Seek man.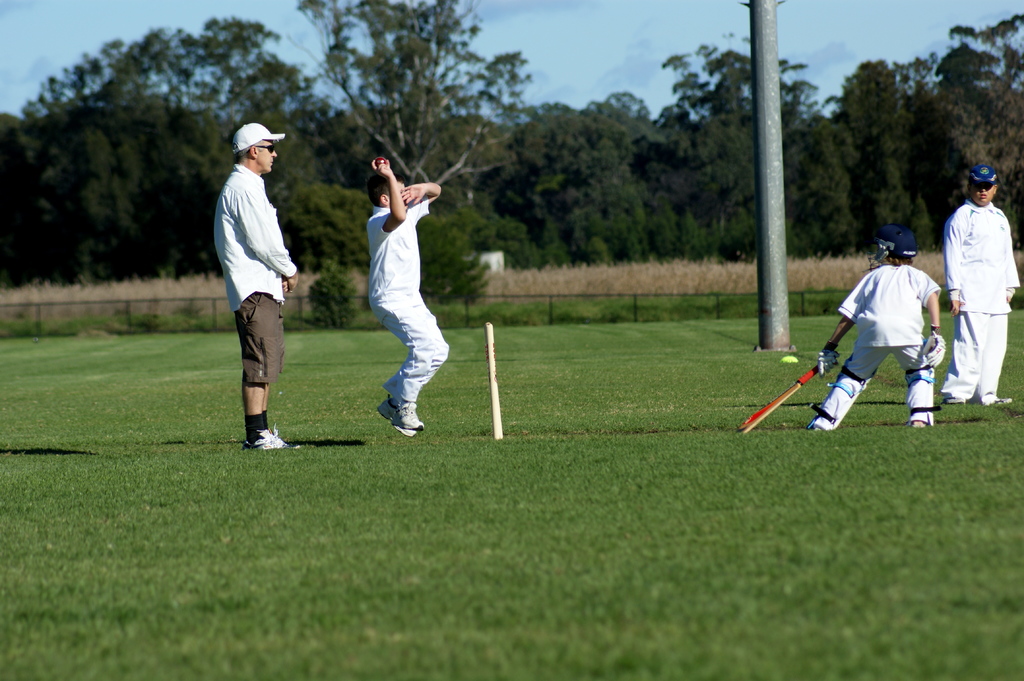
206 124 292 454.
